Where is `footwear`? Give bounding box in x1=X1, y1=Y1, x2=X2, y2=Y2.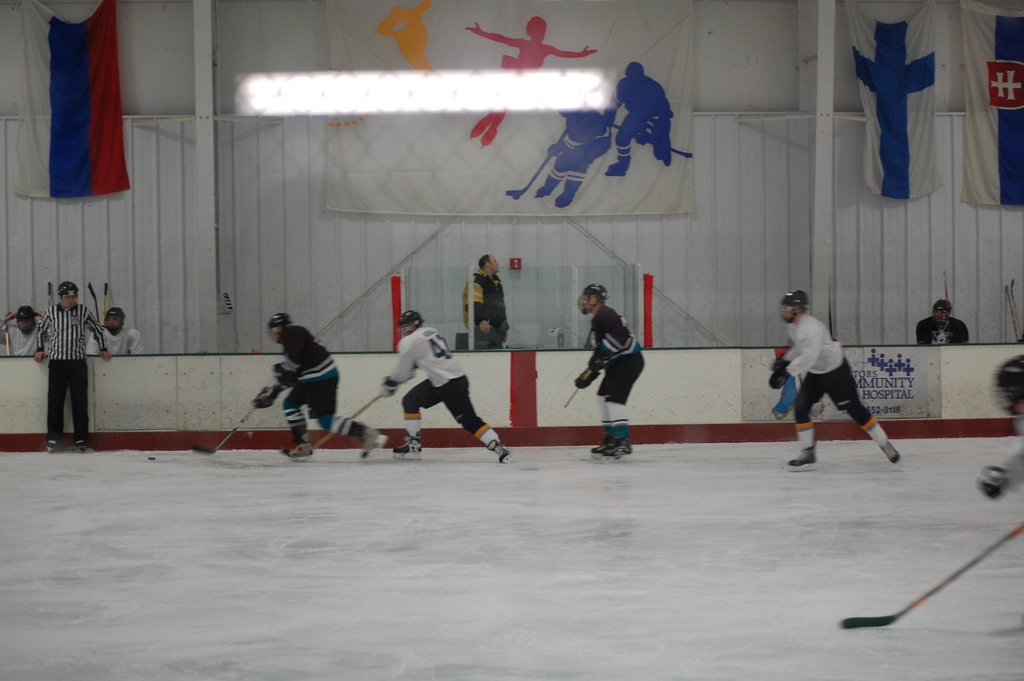
x1=589, y1=431, x2=631, y2=461.
